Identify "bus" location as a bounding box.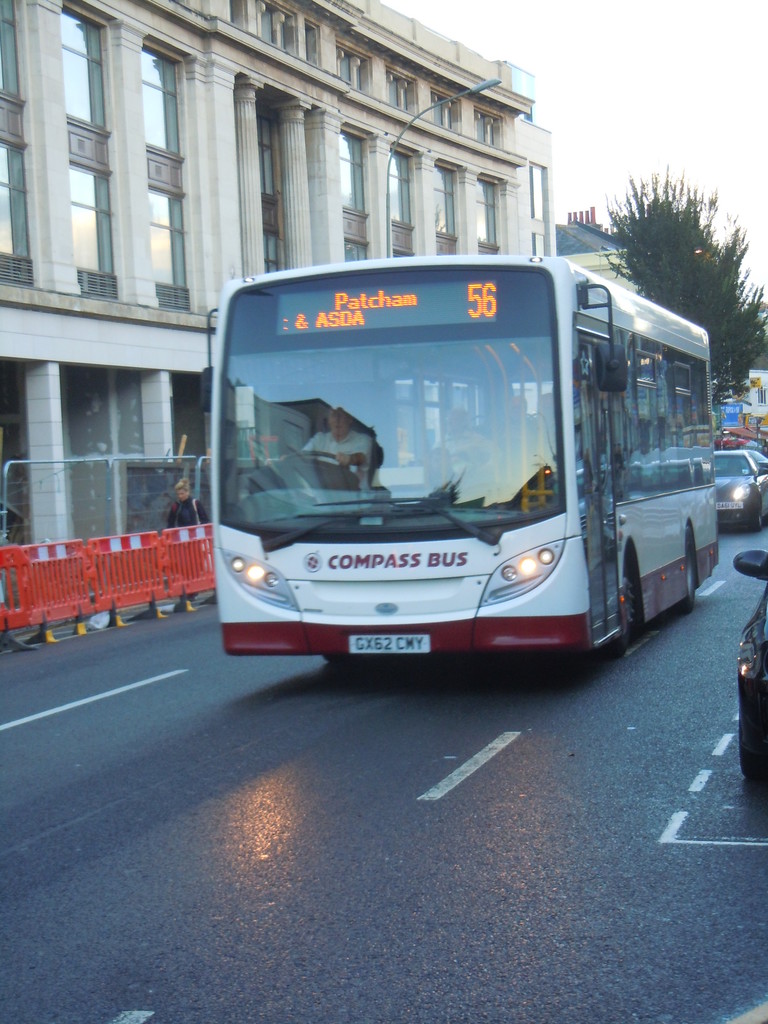
bbox=(205, 245, 717, 672).
